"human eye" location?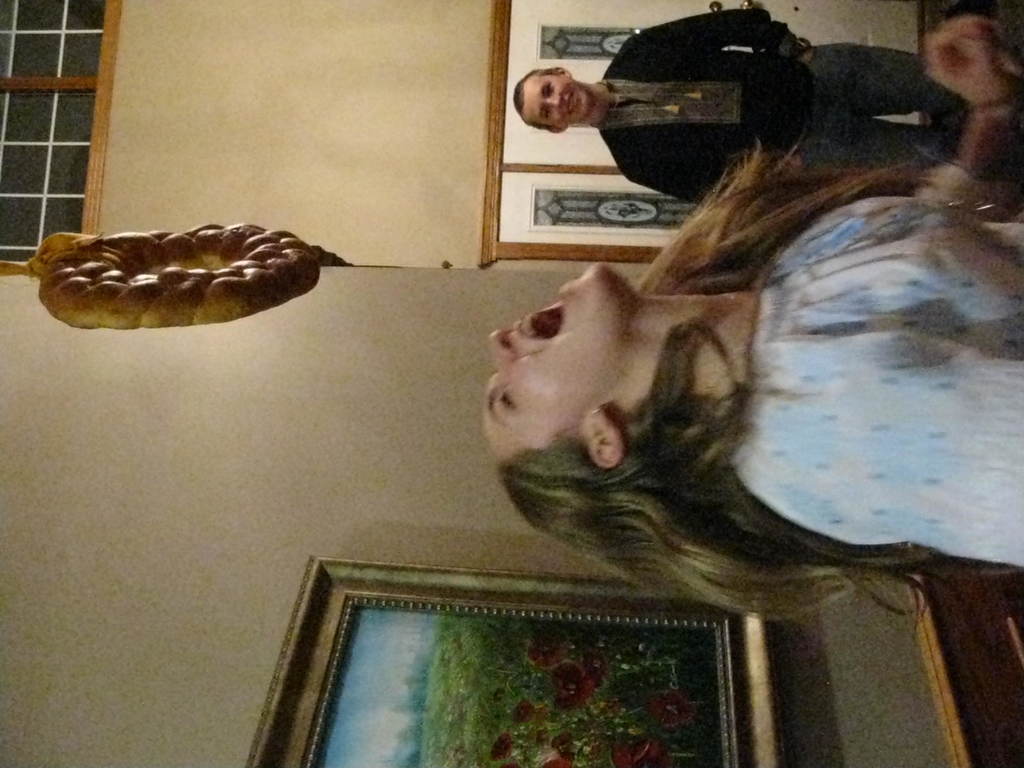
544/108/553/121
